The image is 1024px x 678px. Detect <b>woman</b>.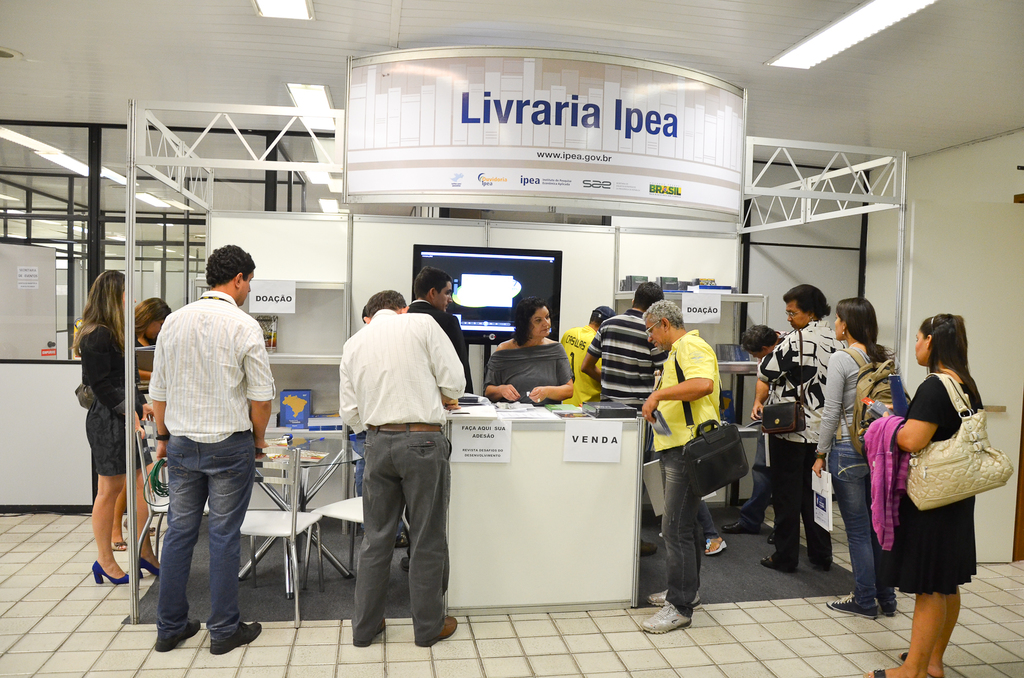
Detection: {"left": 799, "top": 302, "right": 911, "bottom": 629}.
